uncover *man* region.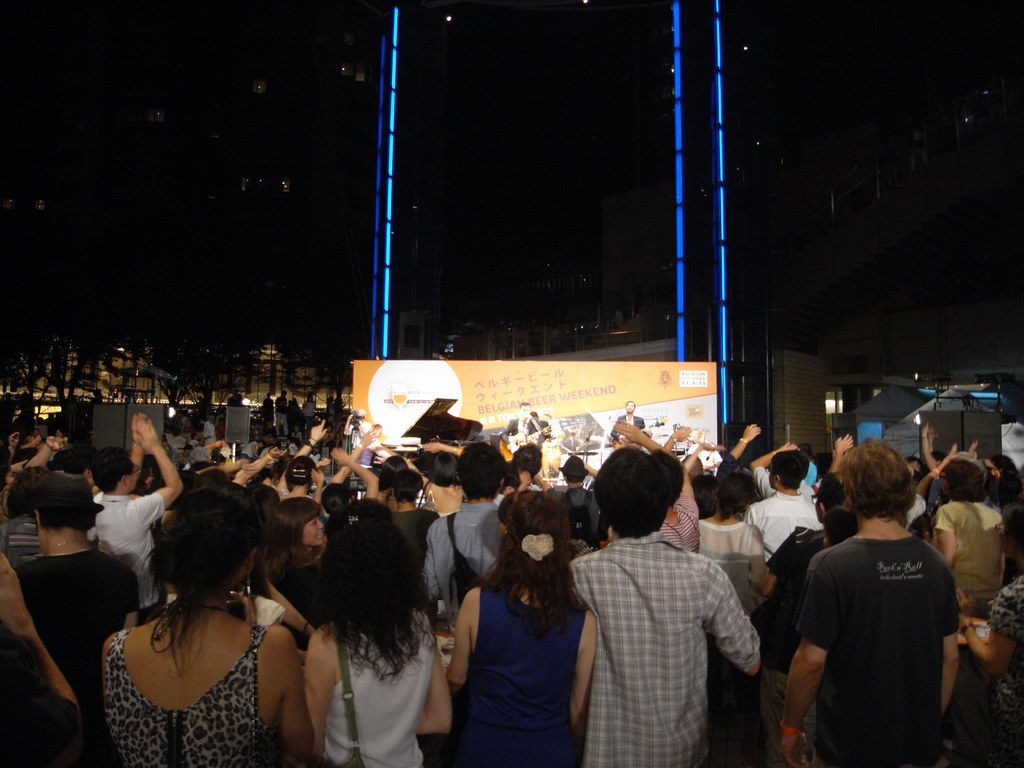
Uncovered: (x1=200, y1=419, x2=221, y2=446).
